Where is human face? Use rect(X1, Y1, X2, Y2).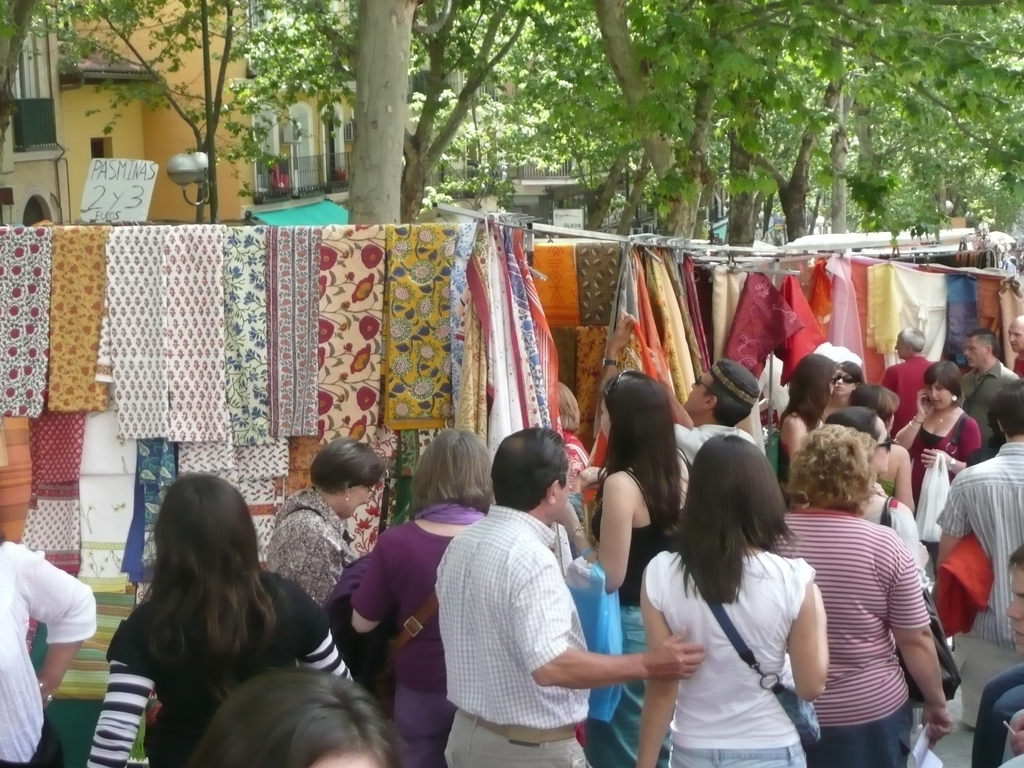
rect(1010, 559, 1023, 648).
